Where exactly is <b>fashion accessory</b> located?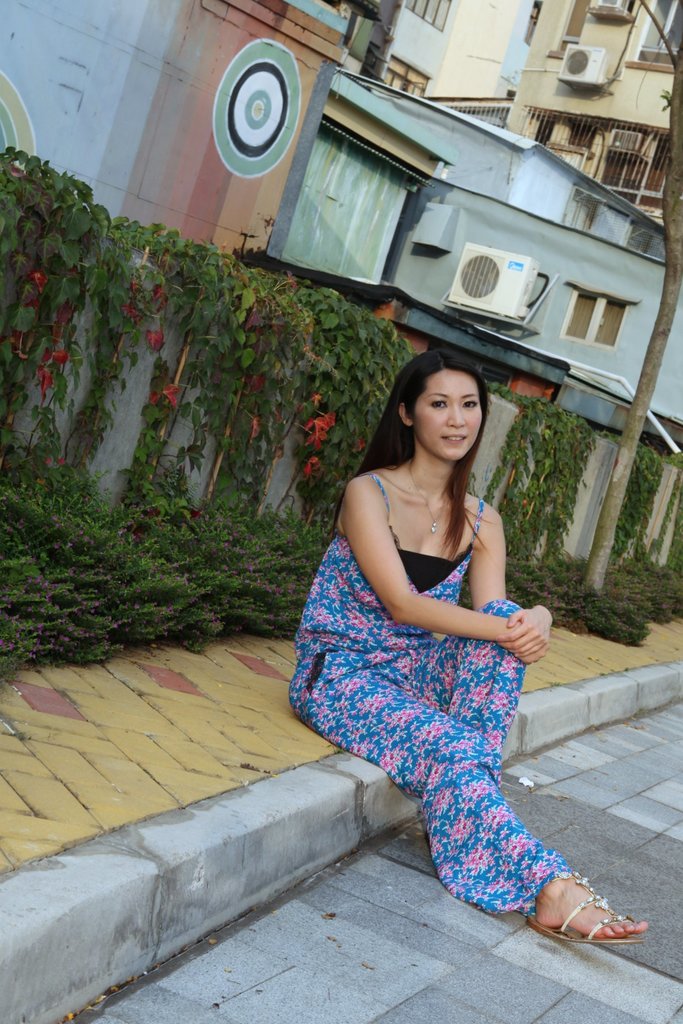
Its bounding box is (523, 872, 641, 945).
